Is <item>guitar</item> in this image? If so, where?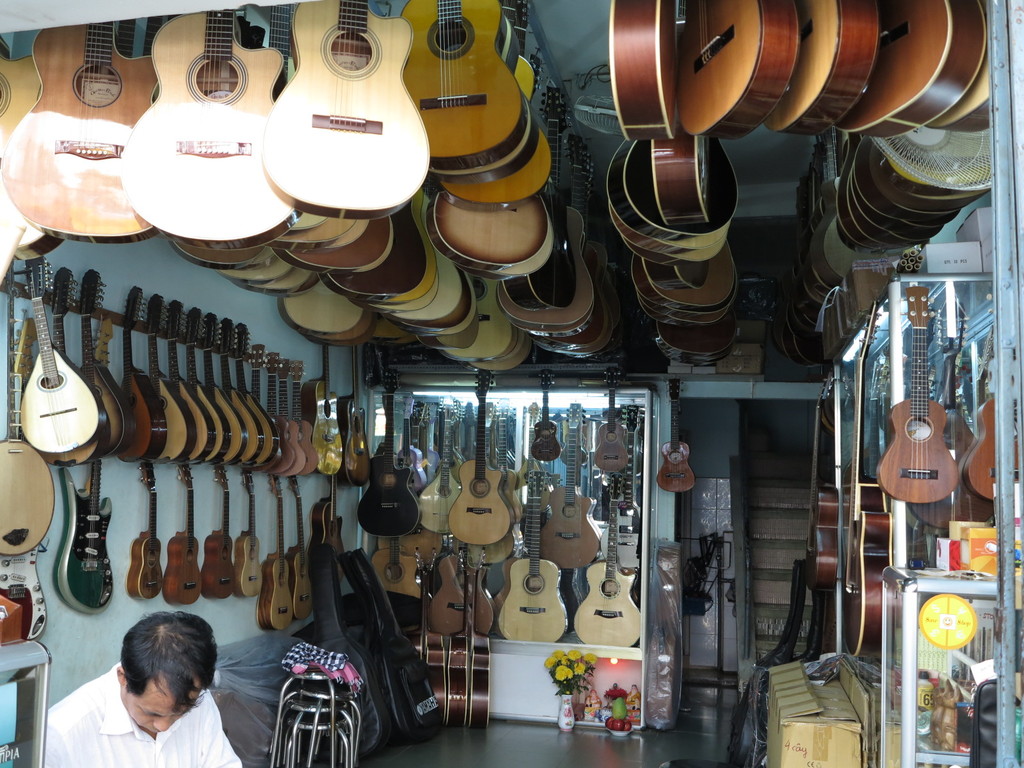
Yes, at [545, 405, 601, 570].
